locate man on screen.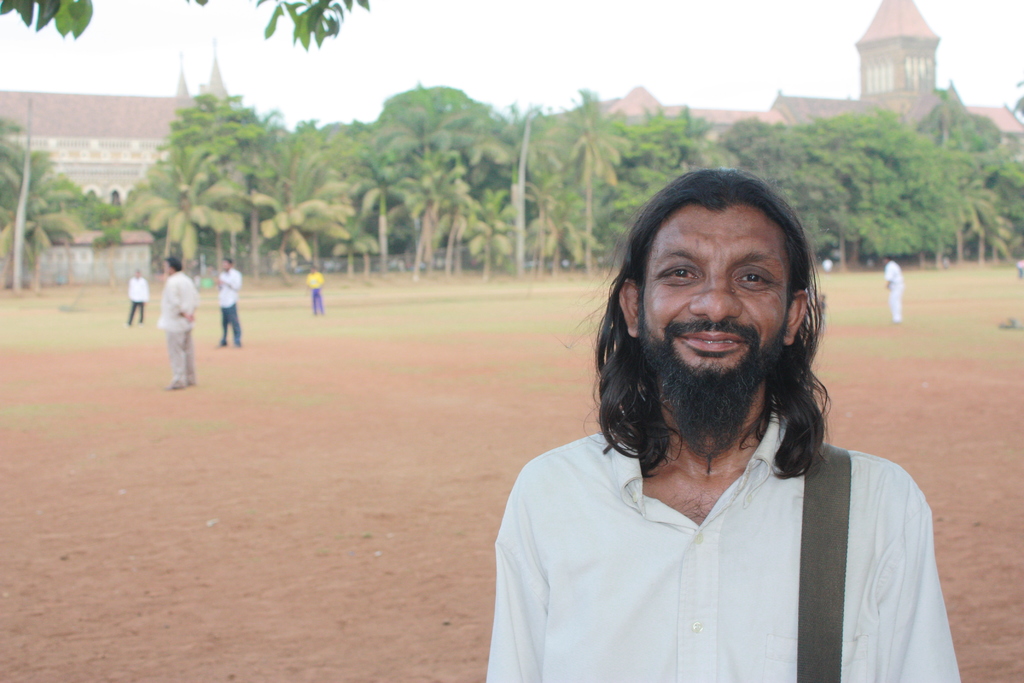
On screen at x1=484, y1=167, x2=963, y2=682.
